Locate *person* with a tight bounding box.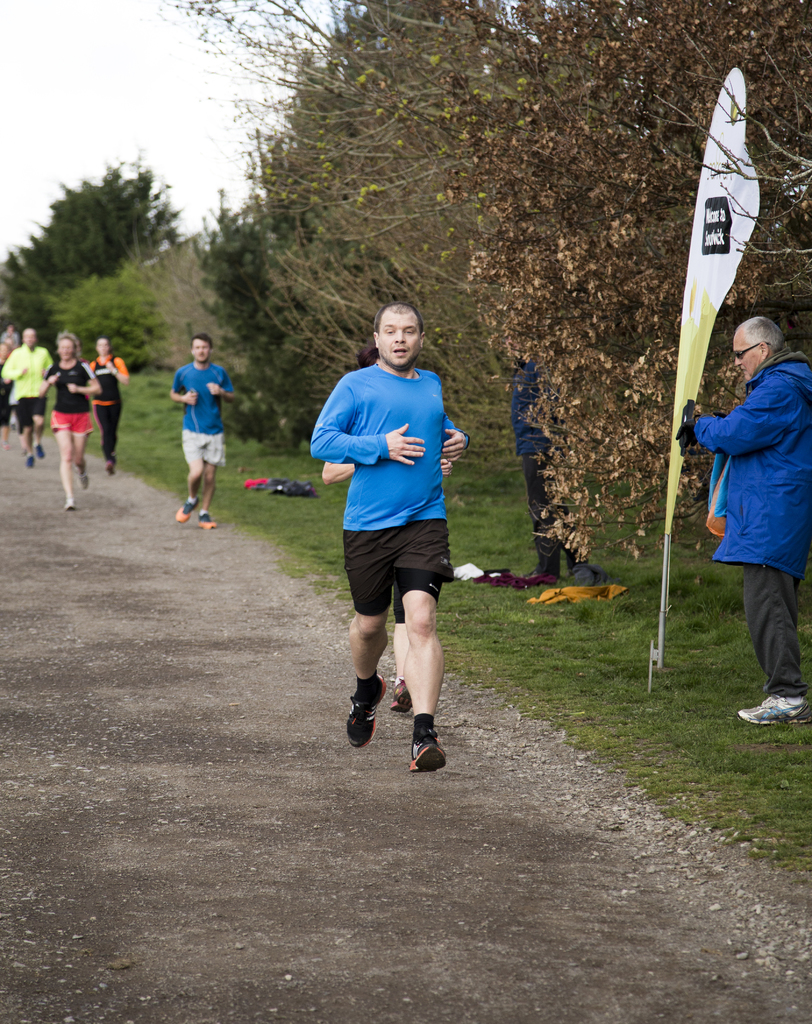
pyautogui.locateOnScreen(321, 340, 458, 717).
